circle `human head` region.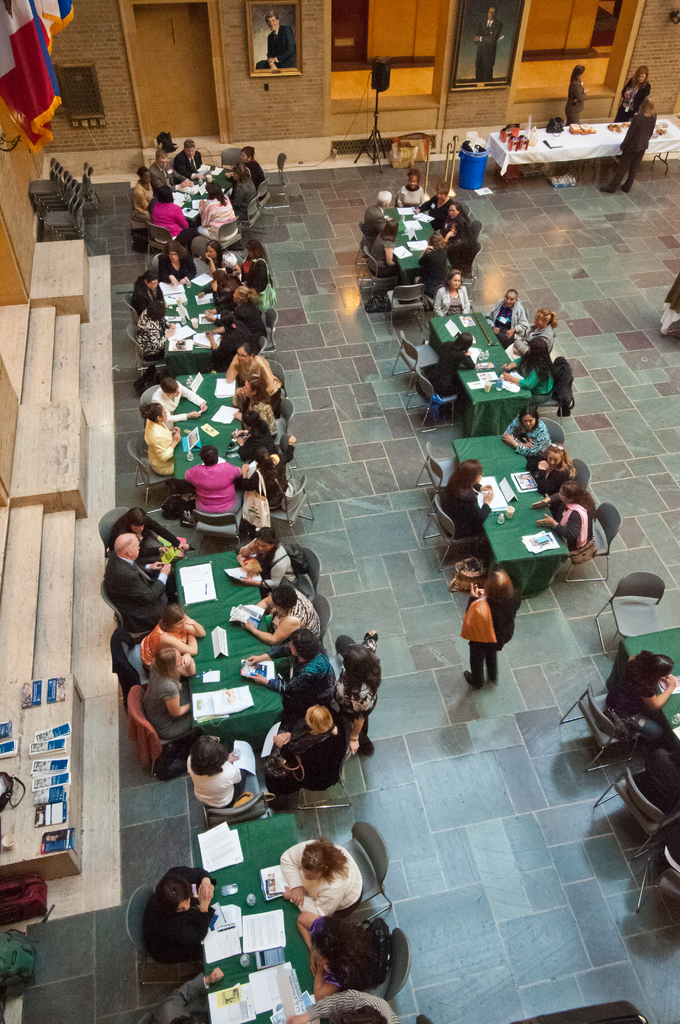
Region: {"x1": 264, "y1": 10, "x2": 280, "y2": 33}.
